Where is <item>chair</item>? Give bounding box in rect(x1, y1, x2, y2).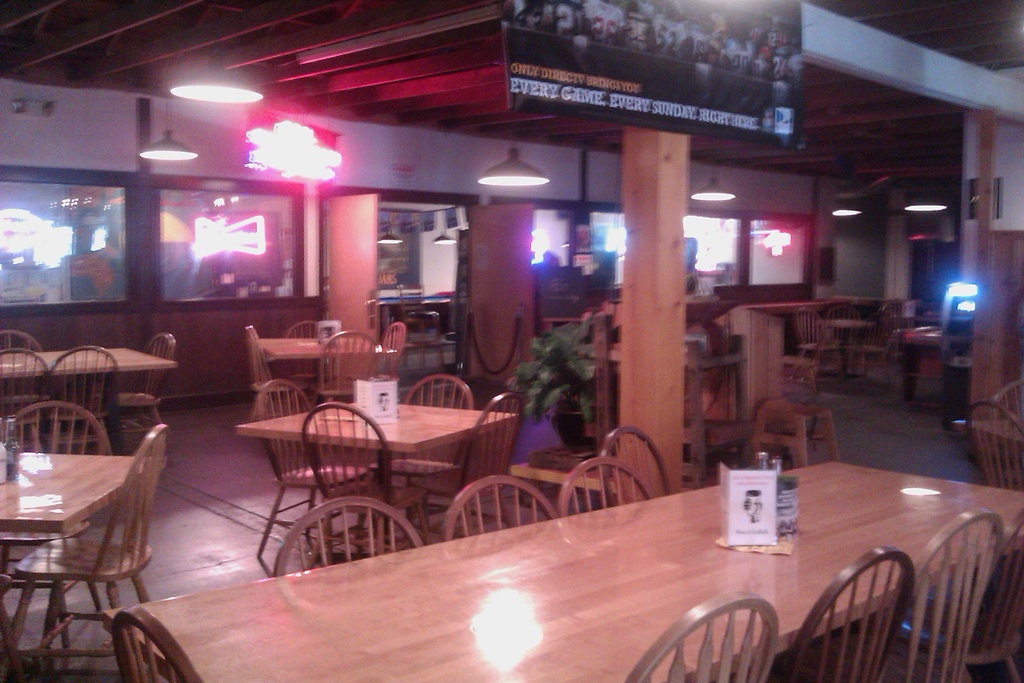
rect(948, 507, 1023, 678).
